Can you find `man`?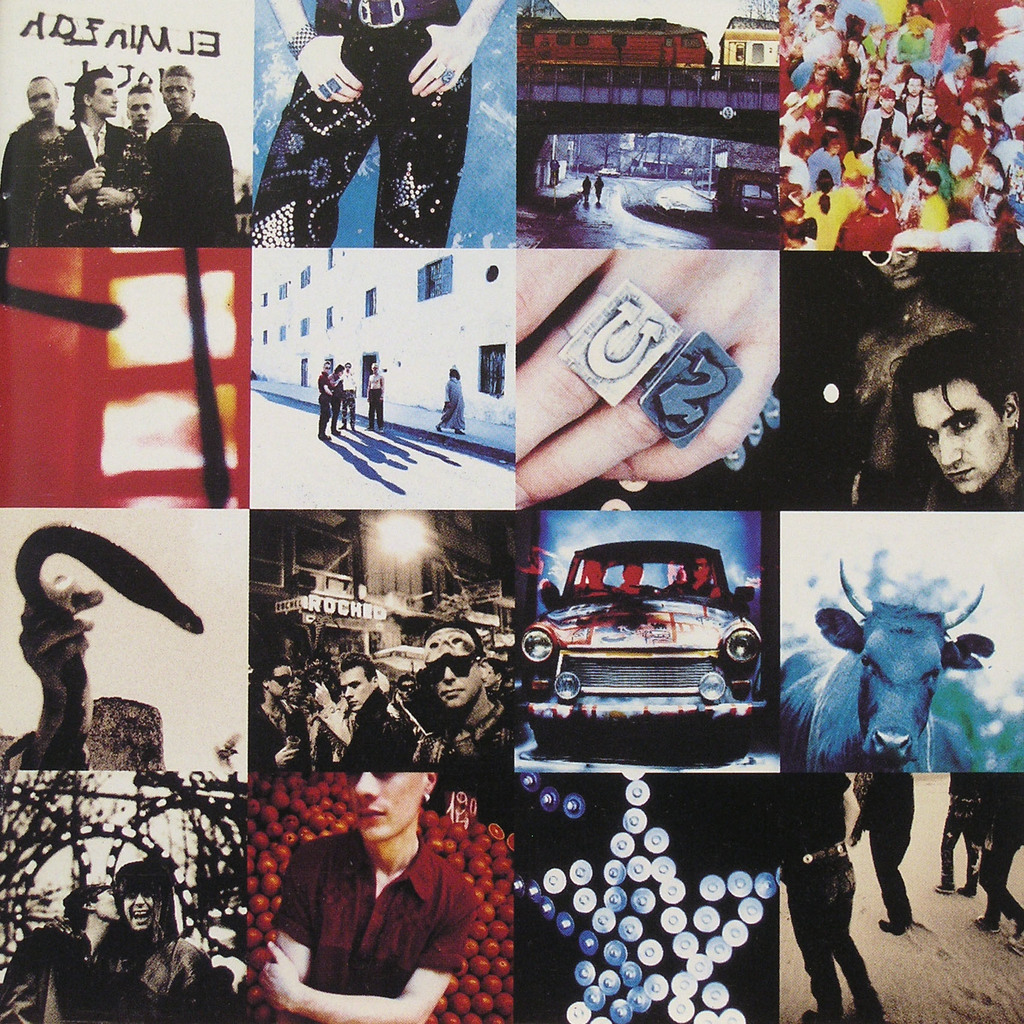
Yes, bounding box: select_region(884, 326, 1020, 507).
